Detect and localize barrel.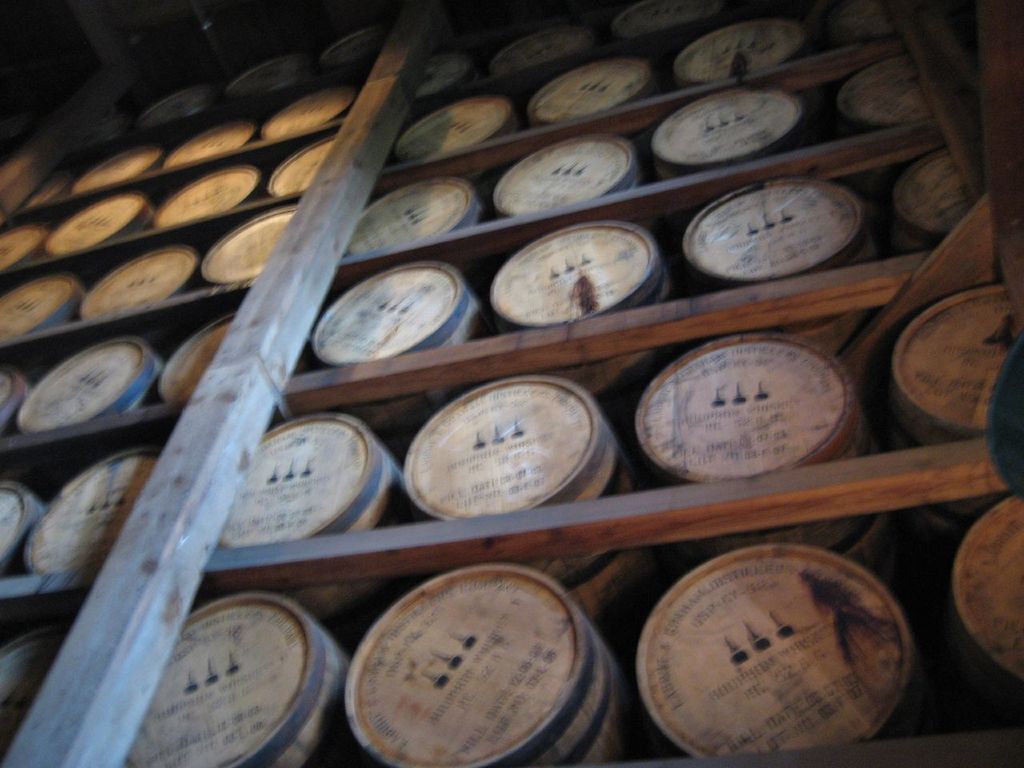
Localized at box(154, 118, 254, 170).
